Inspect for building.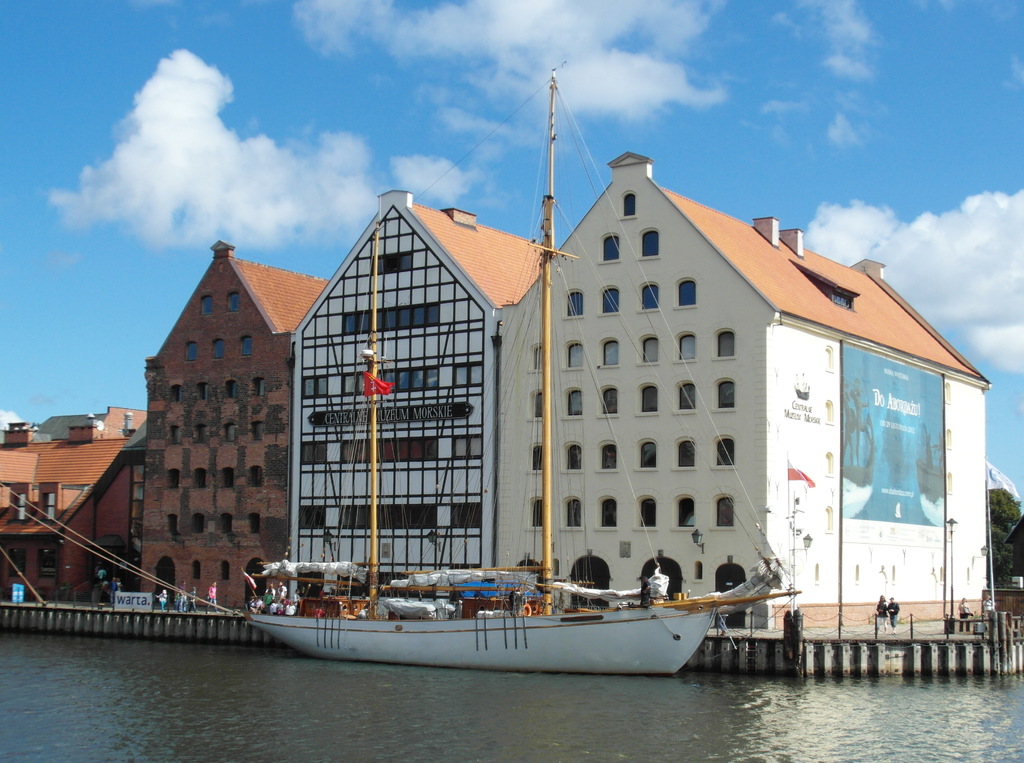
Inspection: select_region(292, 191, 551, 593).
